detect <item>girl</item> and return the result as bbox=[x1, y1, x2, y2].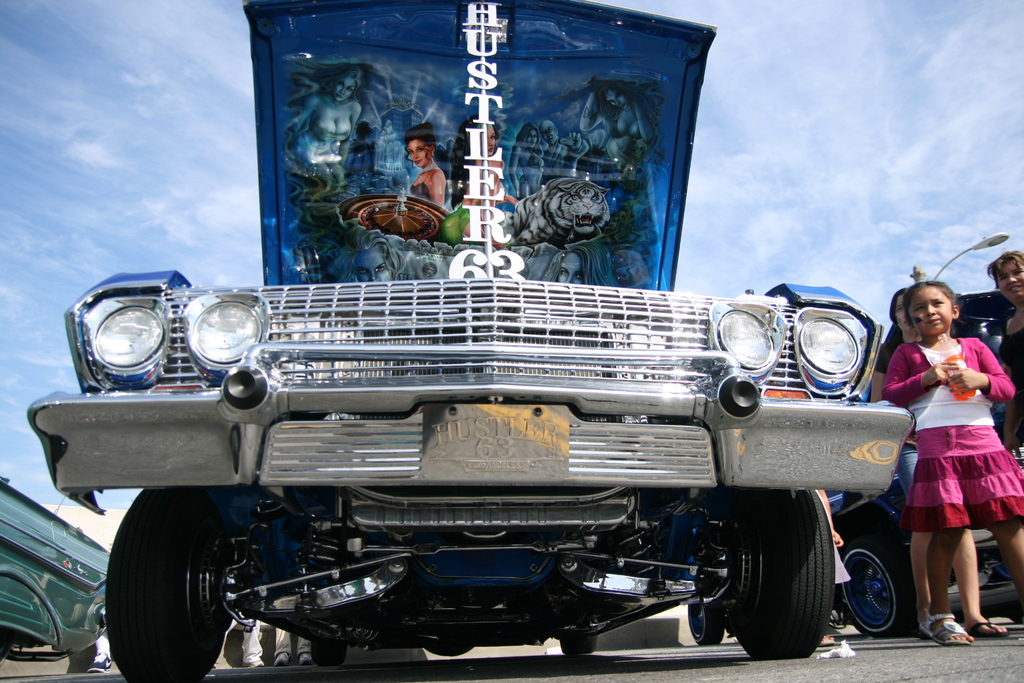
bbox=[983, 240, 1023, 478].
